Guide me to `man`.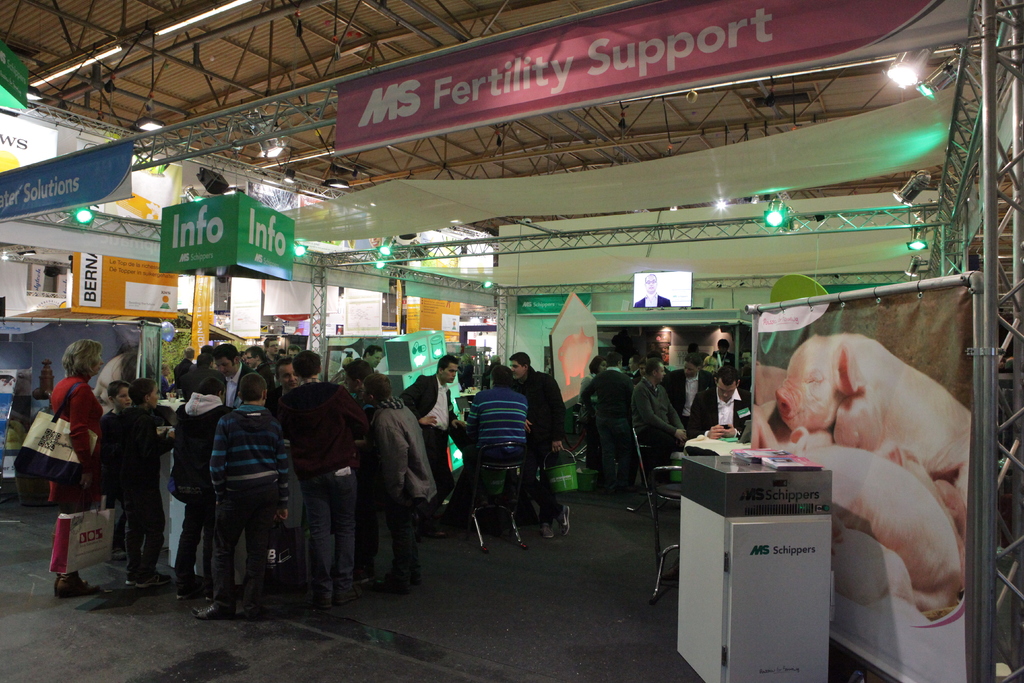
Guidance: 628,354,696,466.
